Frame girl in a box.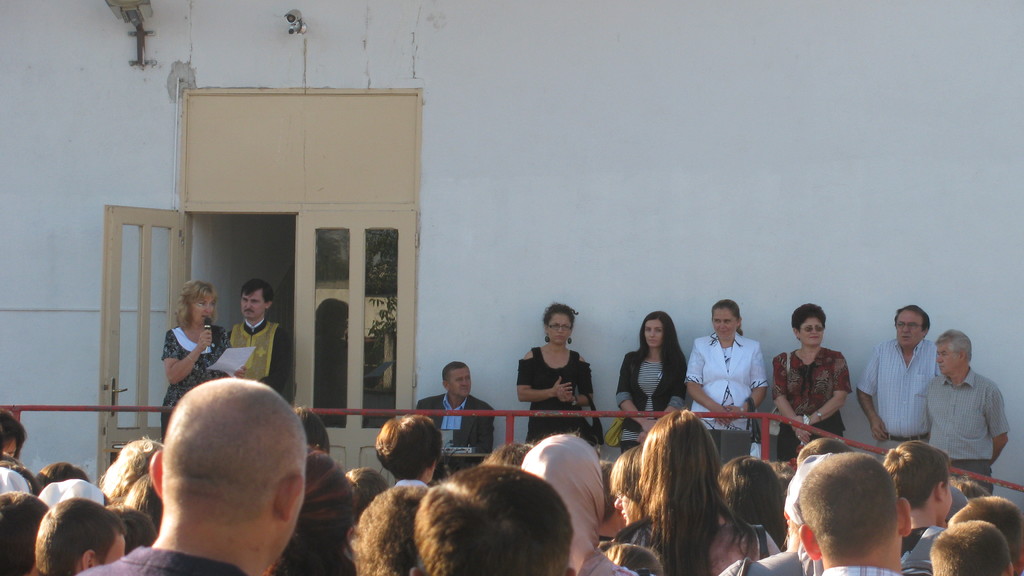
rect(619, 310, 683, 453).
